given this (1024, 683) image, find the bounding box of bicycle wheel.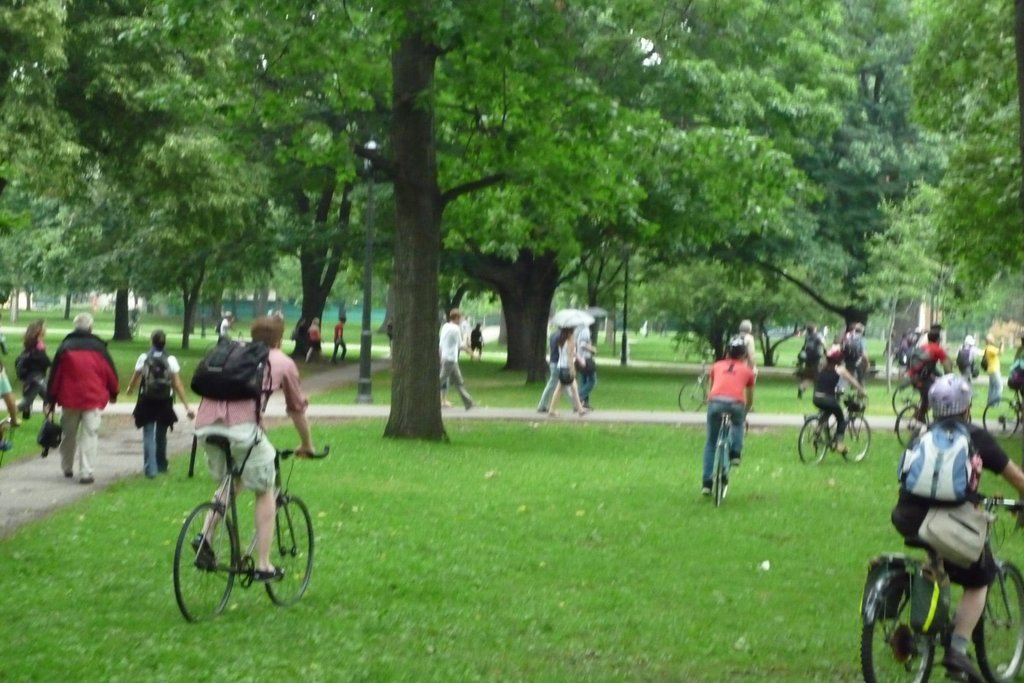
left=840, top=411, right=872, bottom=460.
